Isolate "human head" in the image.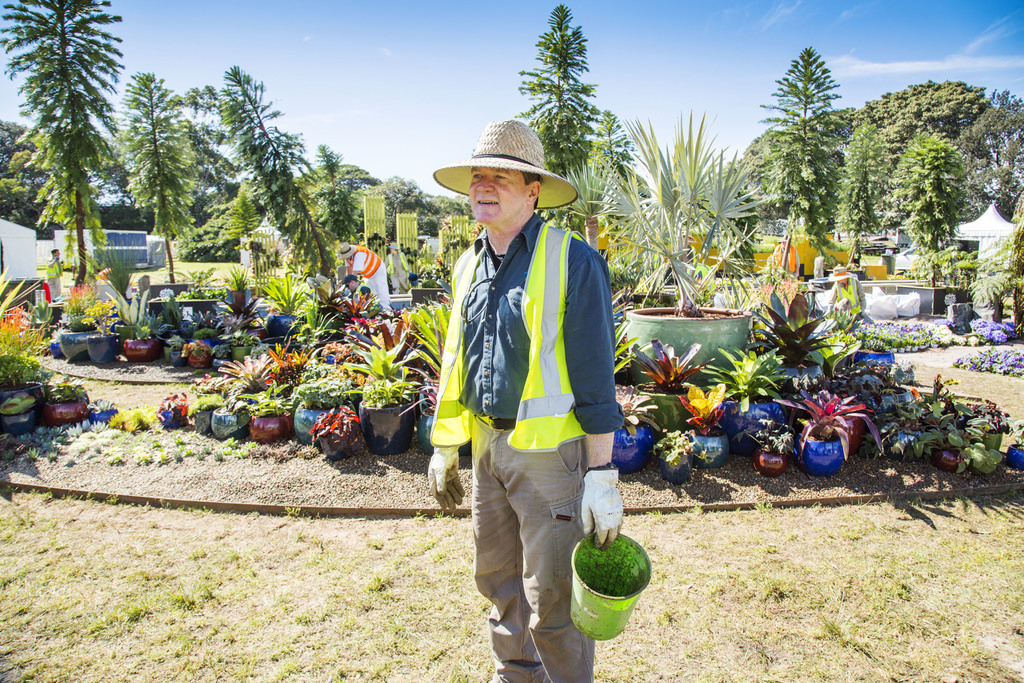
Isolated region: region(389, 240, 401, 256).
